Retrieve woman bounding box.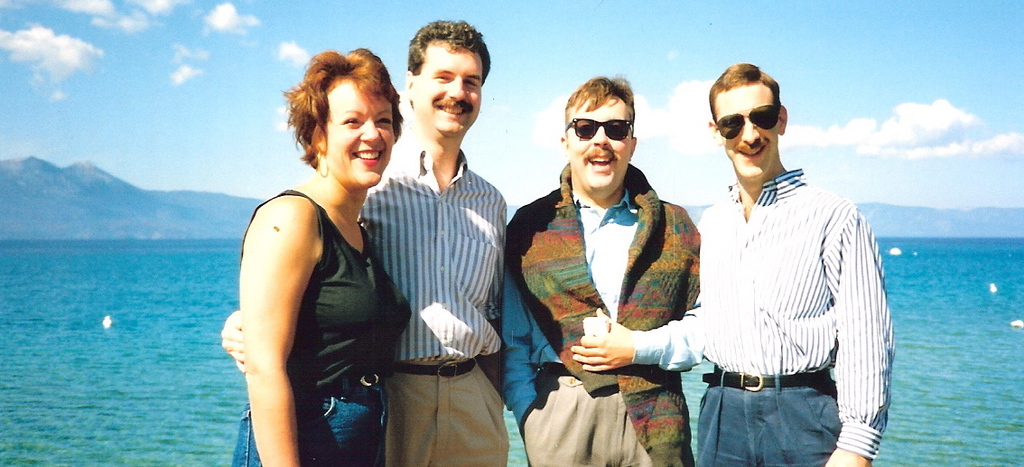
Bounding box: locate(221, 49, 415, 462).
